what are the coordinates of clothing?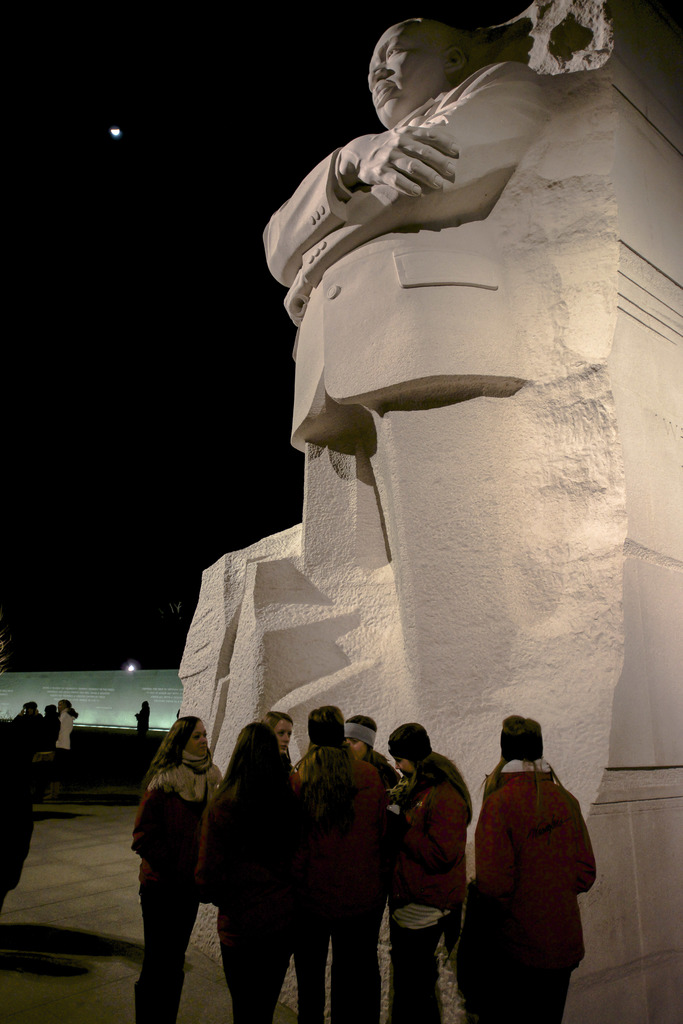
region(191, 758, 301, 1023).
